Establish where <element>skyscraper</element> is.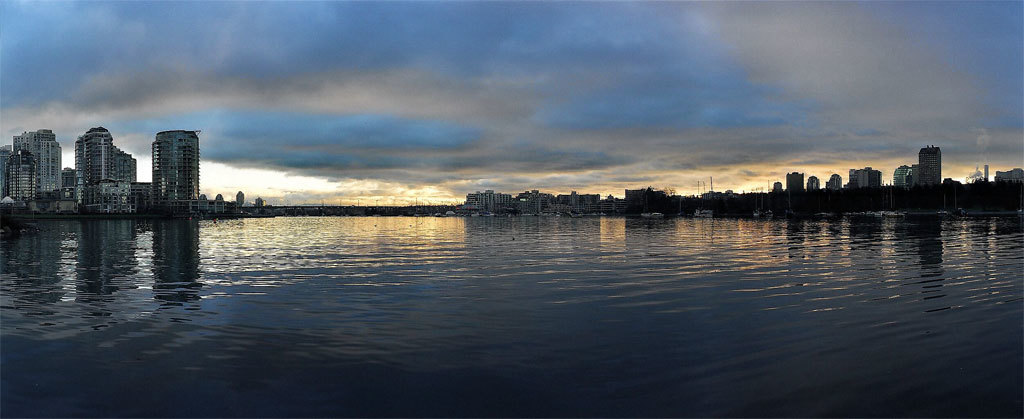
Established at (231, 188, 244, 209).
